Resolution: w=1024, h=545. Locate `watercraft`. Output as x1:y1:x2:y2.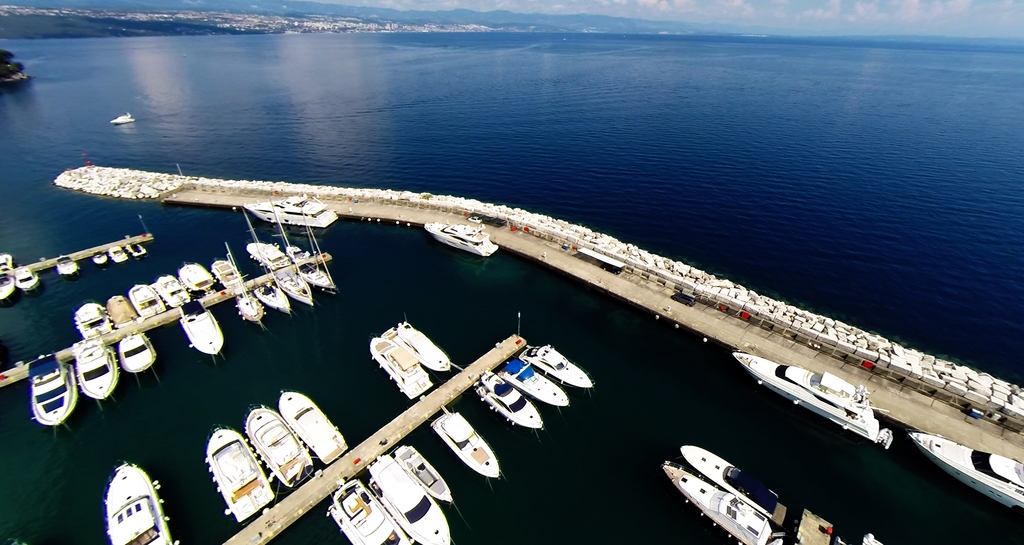
239:193:338:229.
